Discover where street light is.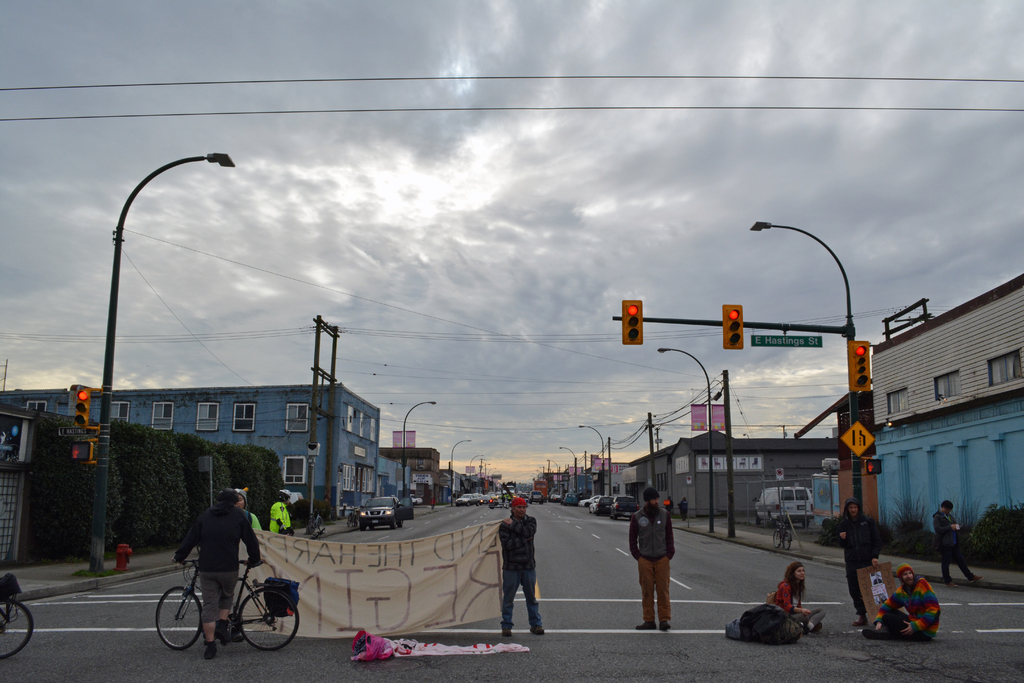
Discovered at <box>748,219,880,561</box>.
